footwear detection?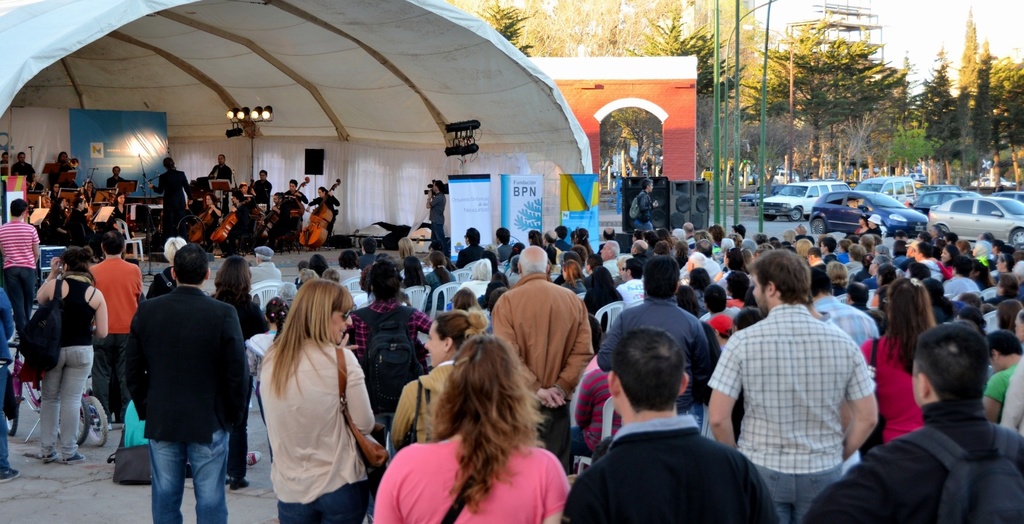
crop(230, 473, 256, 493)
